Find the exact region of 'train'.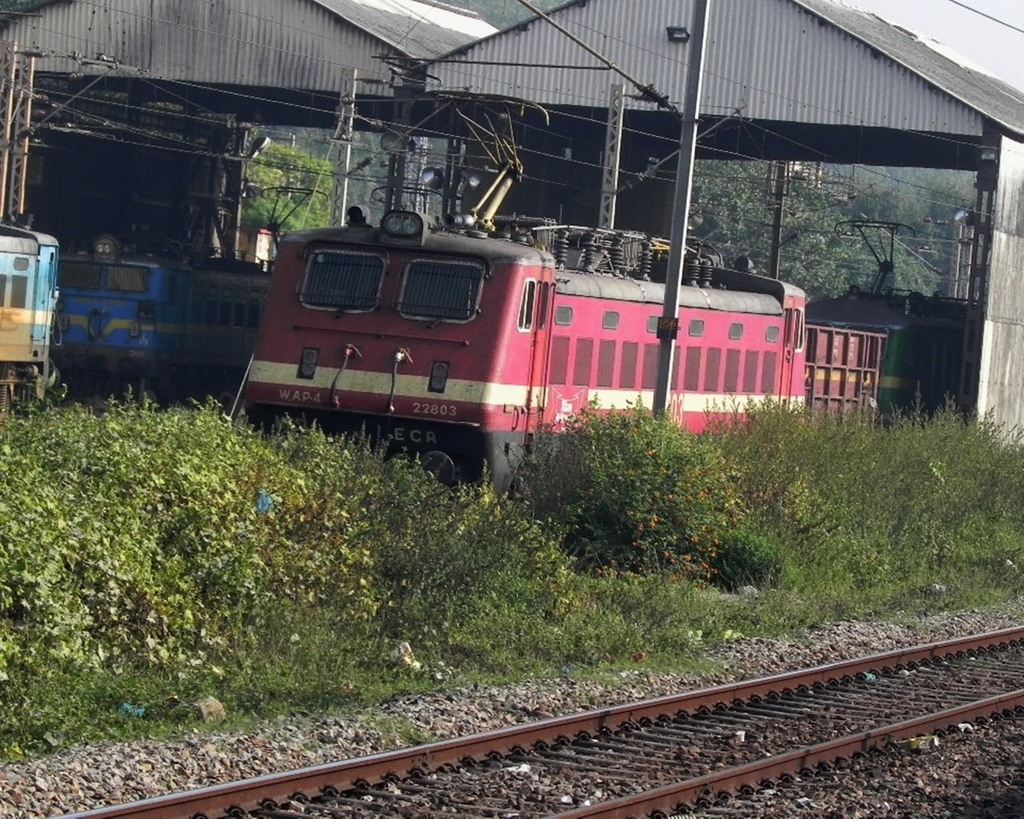
Exact region: bbox=[0, 211, 266, 427].
